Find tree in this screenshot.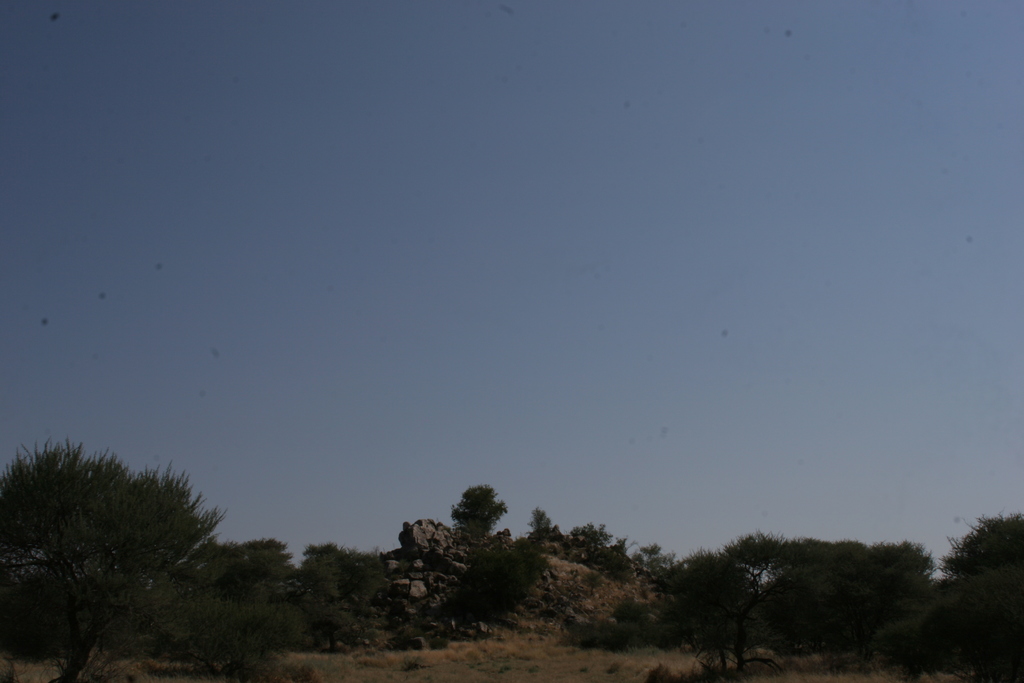
The bounding box for tree is (x1=447, y1=487, x2=509, y2=545).
